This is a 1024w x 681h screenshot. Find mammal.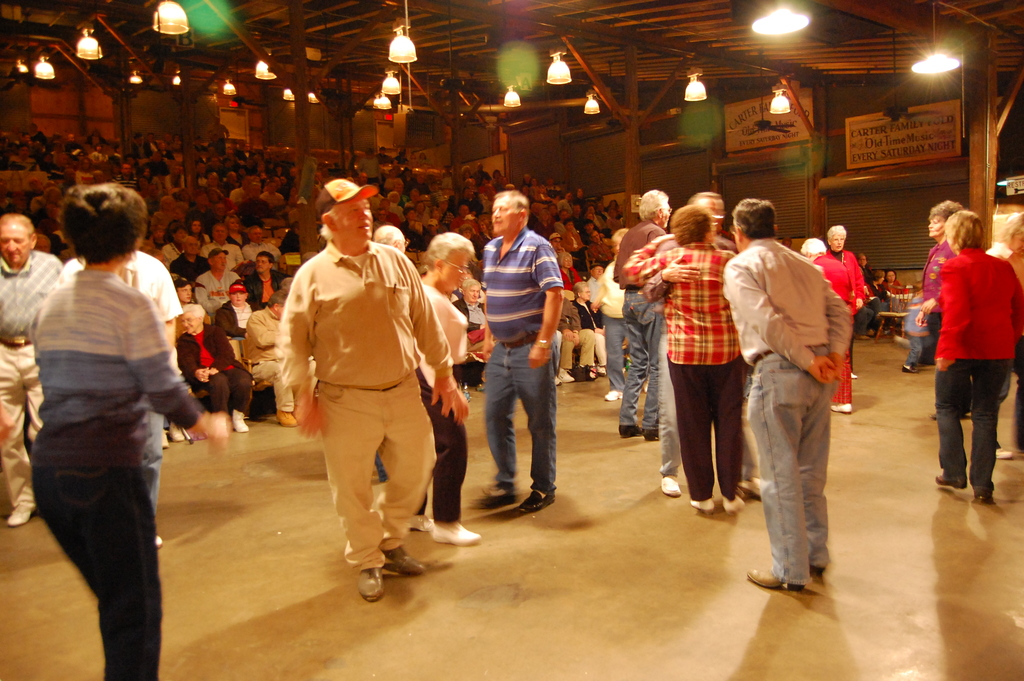
Bounding box: bbox=[929, 209, 1018, 502].
